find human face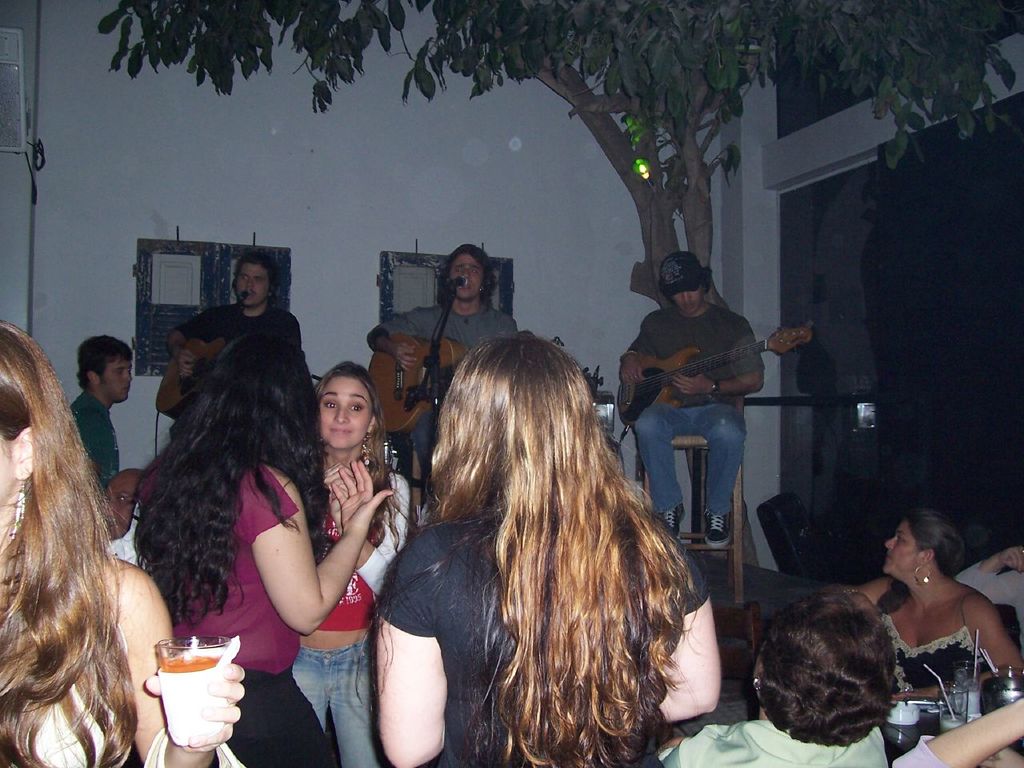
Rect(234, 254, 267, 306)
